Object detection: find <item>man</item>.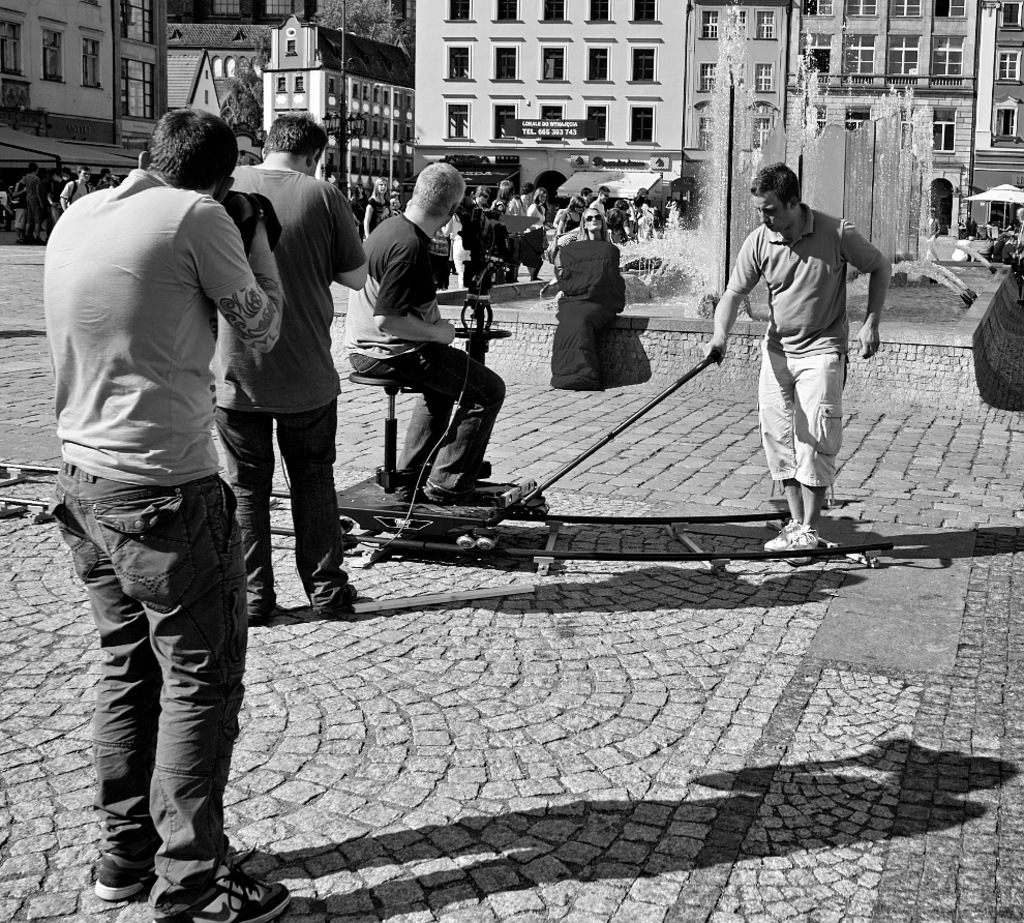
(x1=59, y1=167, x2=91, y2=209).
